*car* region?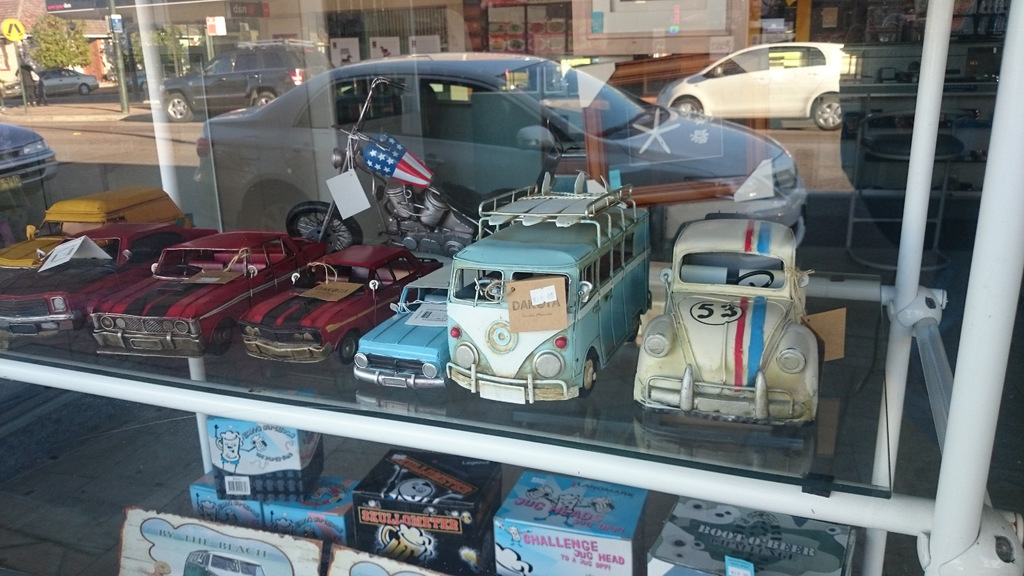
2/177/192/296
